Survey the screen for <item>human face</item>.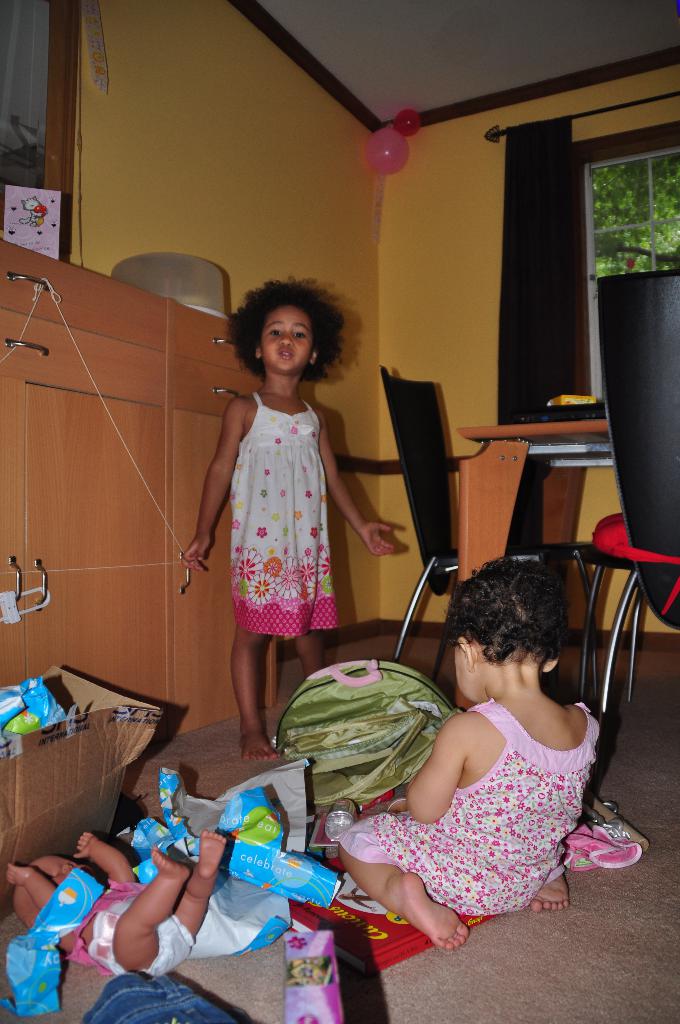
Survey found: detection(265, 303, 312, 372).
